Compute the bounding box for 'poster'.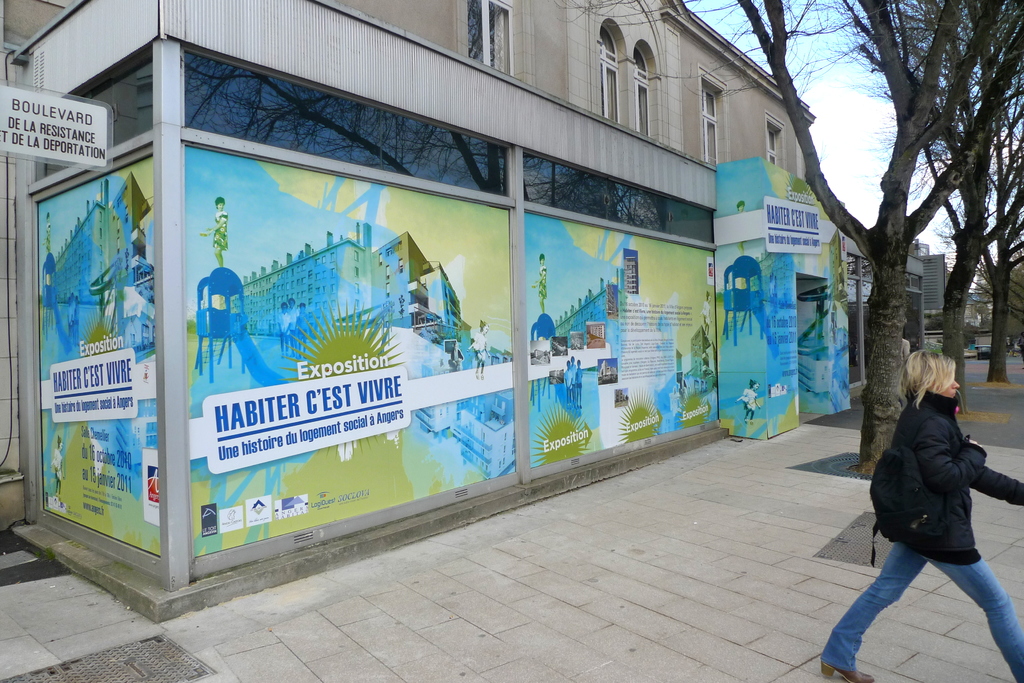
<box>185,140,514,560</box>.
